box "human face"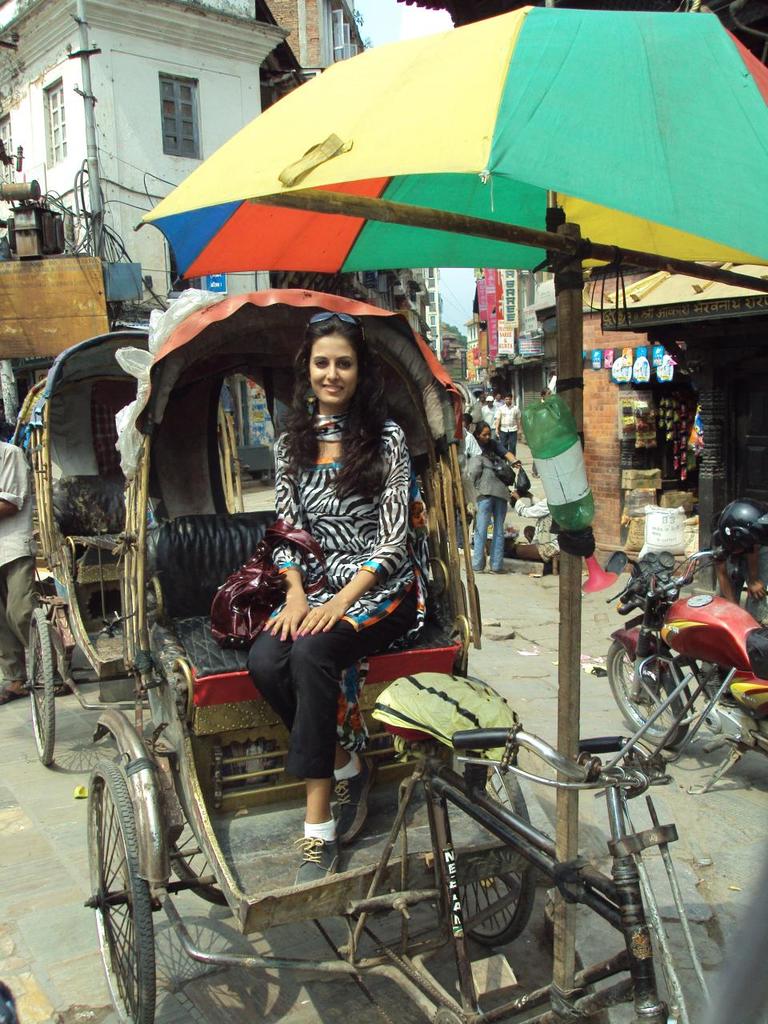
308/337/358/406
